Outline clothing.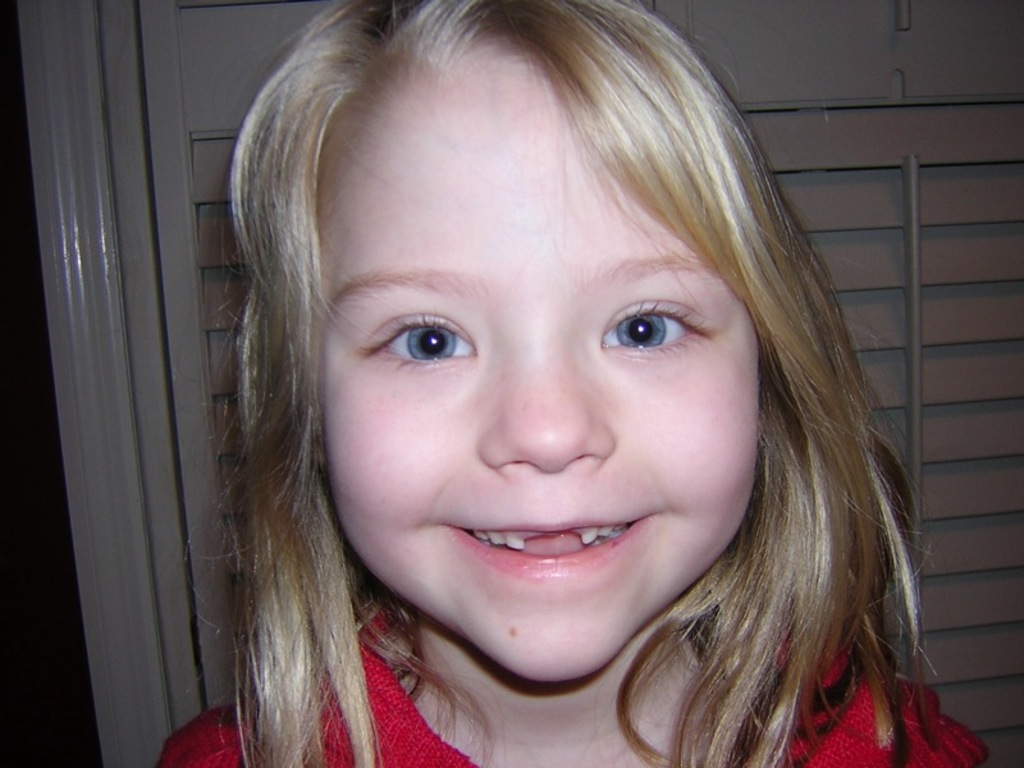
Outline: (145, 591, 998, 767).
